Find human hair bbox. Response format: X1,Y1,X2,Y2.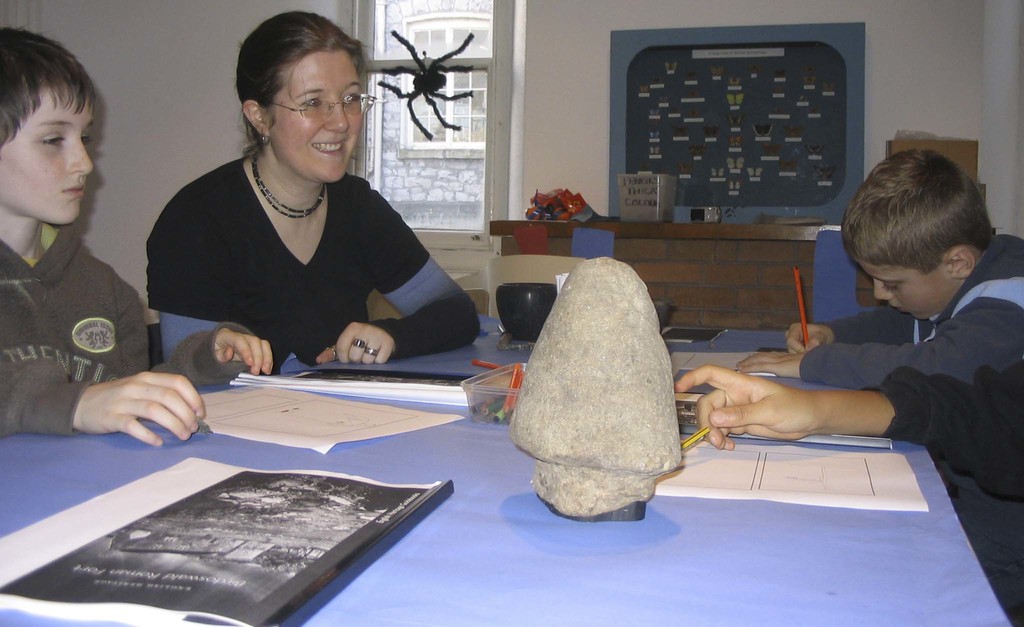
0,28,103,149.
